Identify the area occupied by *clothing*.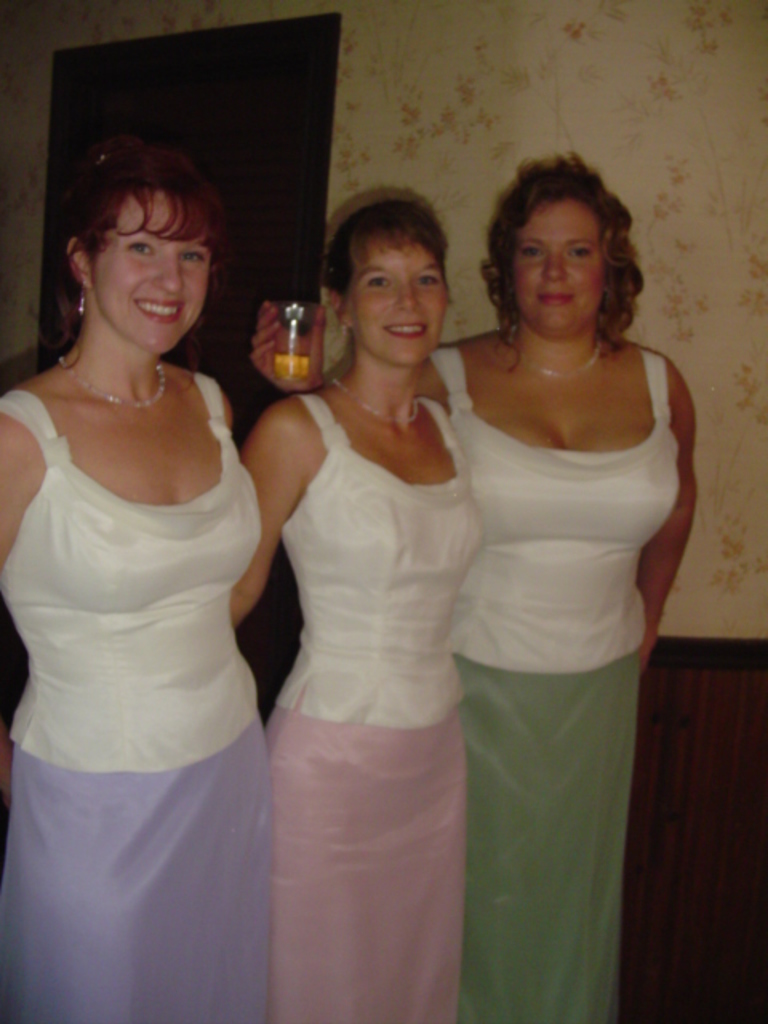
Area: Rect(437, 334, 662, 1022).
